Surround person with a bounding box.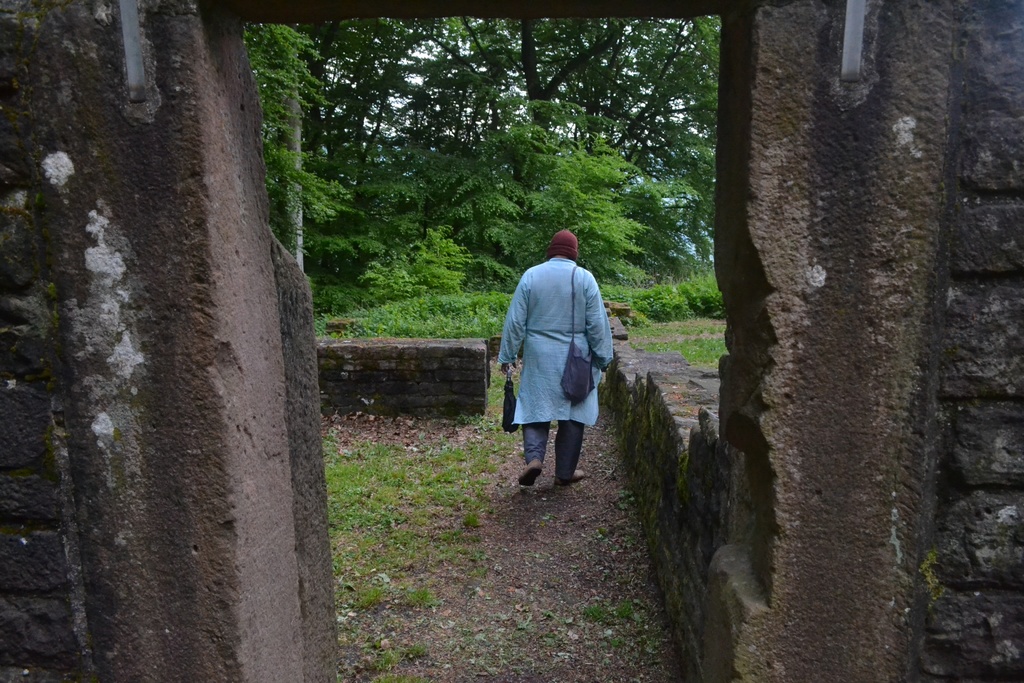
box=[510, 212, 615, 526].
